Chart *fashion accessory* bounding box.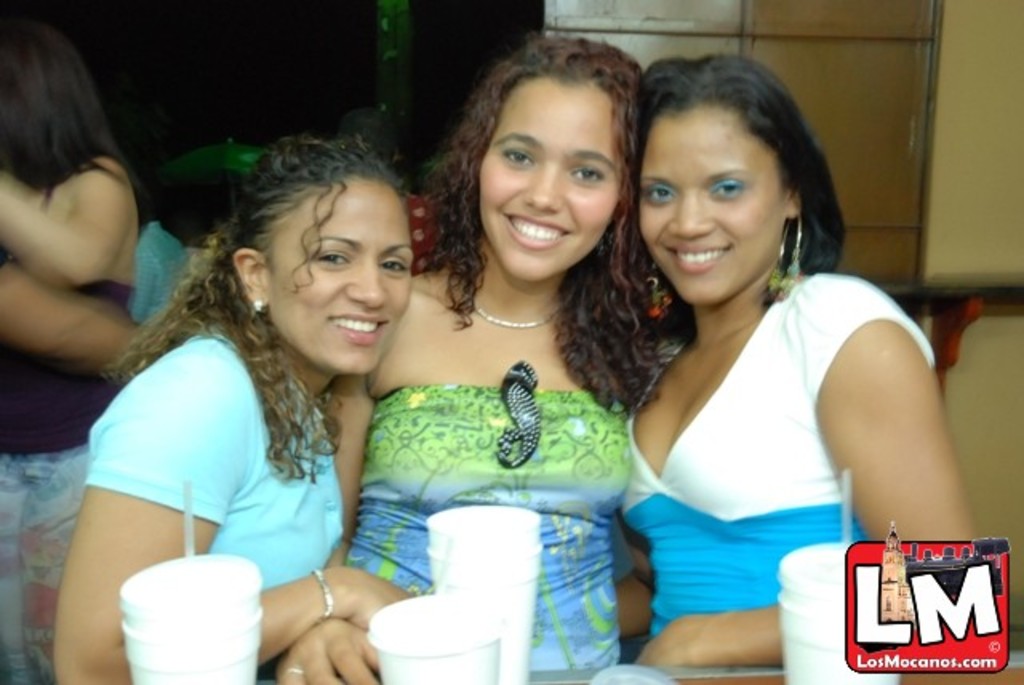
Charted: 494, 357, 538, 469.
